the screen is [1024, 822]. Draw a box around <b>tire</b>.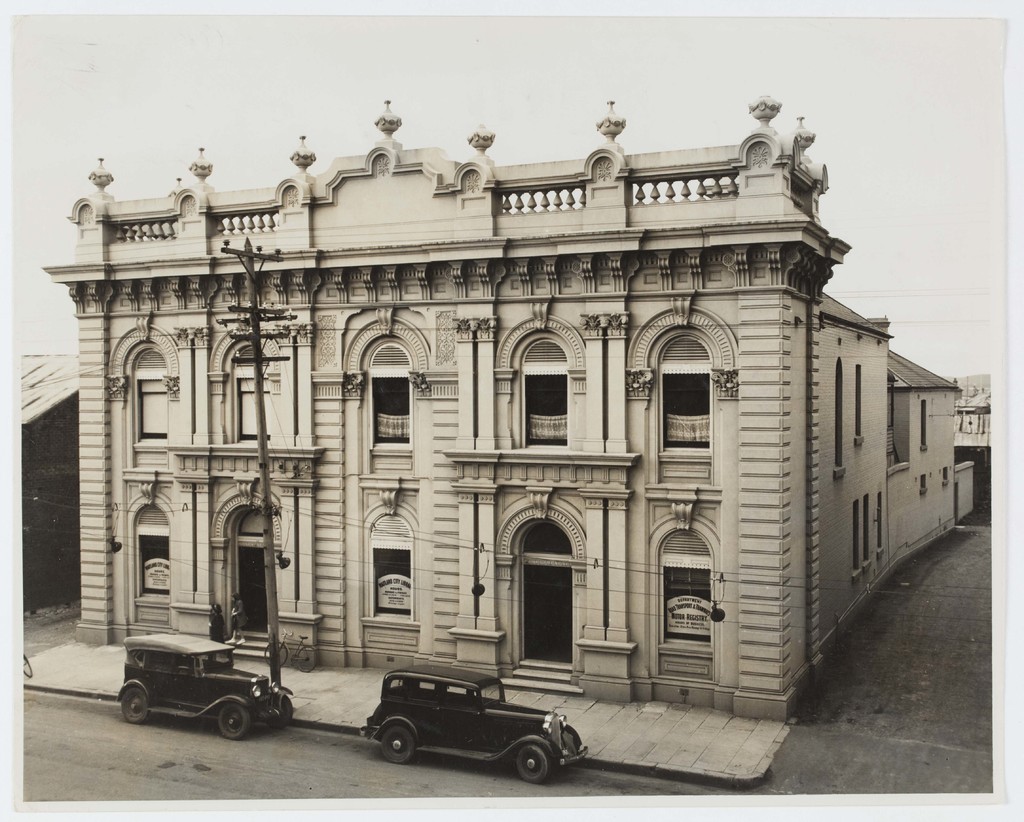
(218,705,250,741).
